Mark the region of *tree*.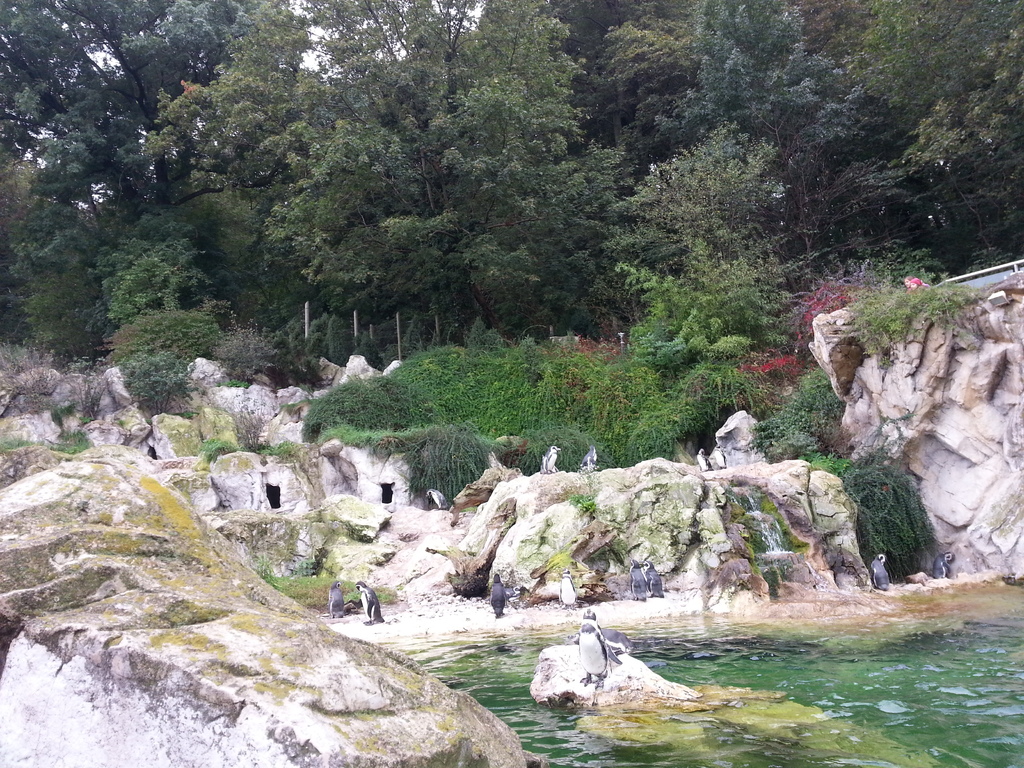
Region: 522, 0, 778, 175.
